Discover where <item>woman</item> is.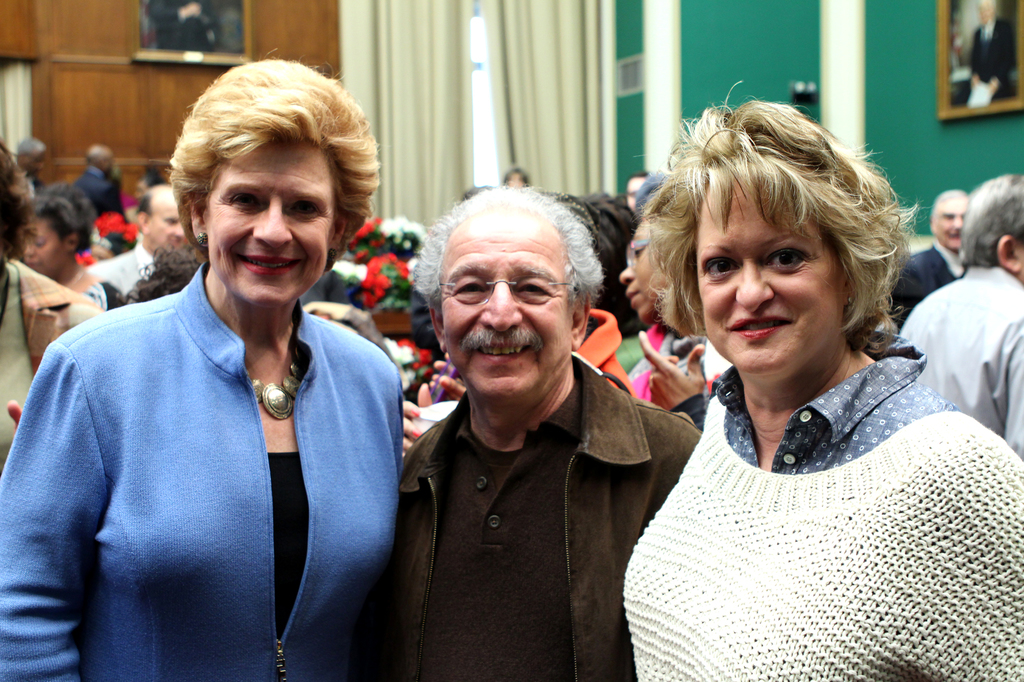
Discovered at {"left": 17, "top": 190, "right": 142, "bottom": 311}.
